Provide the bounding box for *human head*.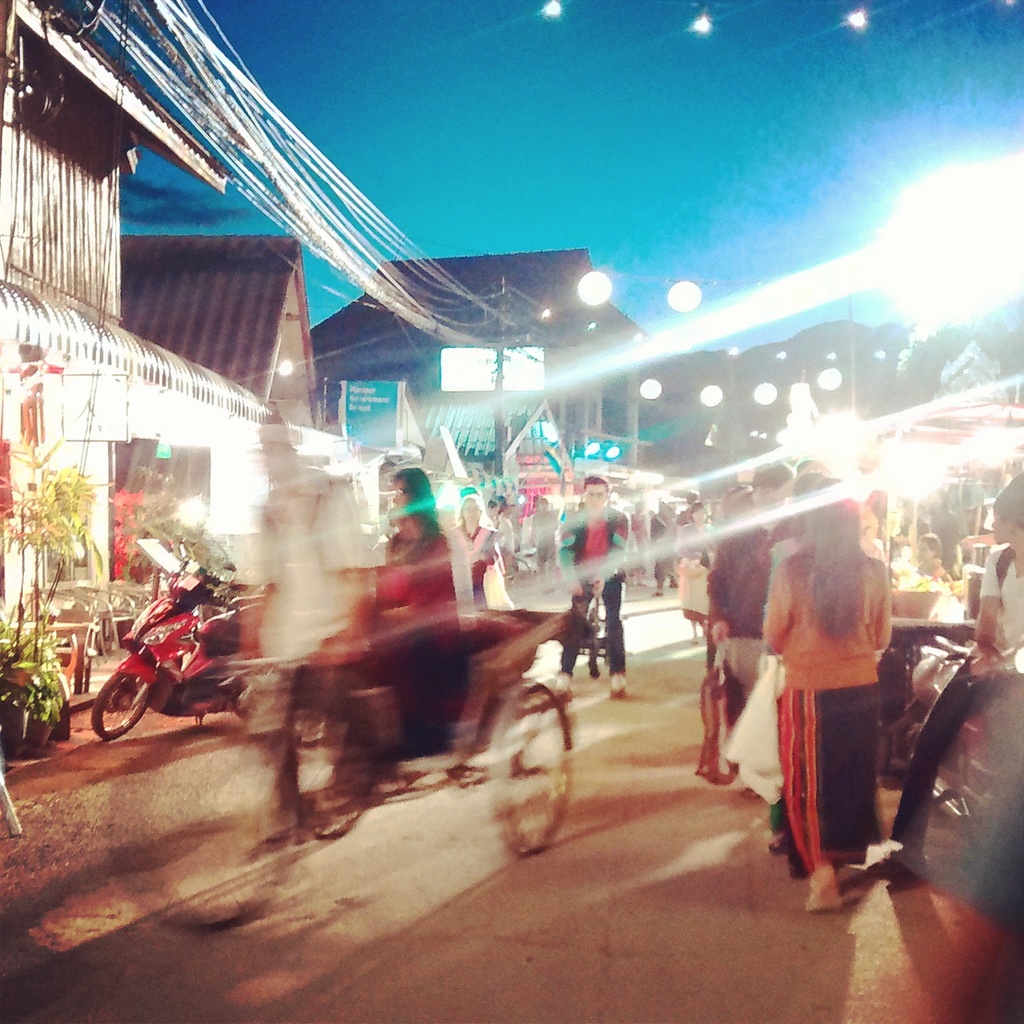
[586, 471, 608, 509].
